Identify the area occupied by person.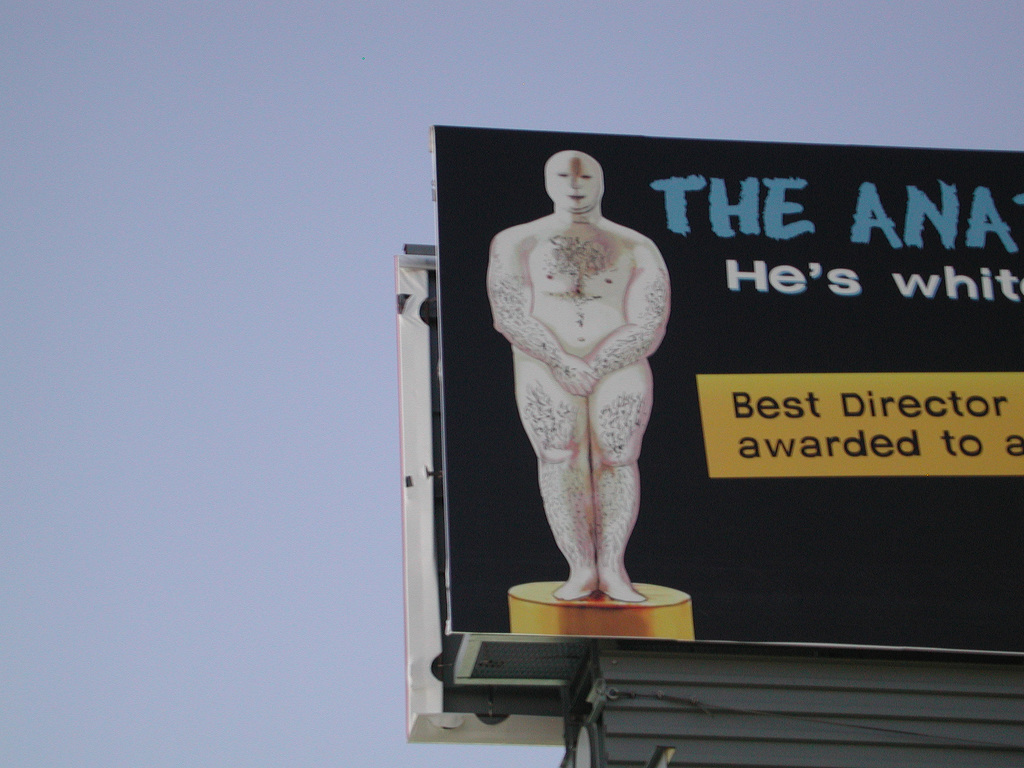
Area: select_region(481, 144, 698, 652).
